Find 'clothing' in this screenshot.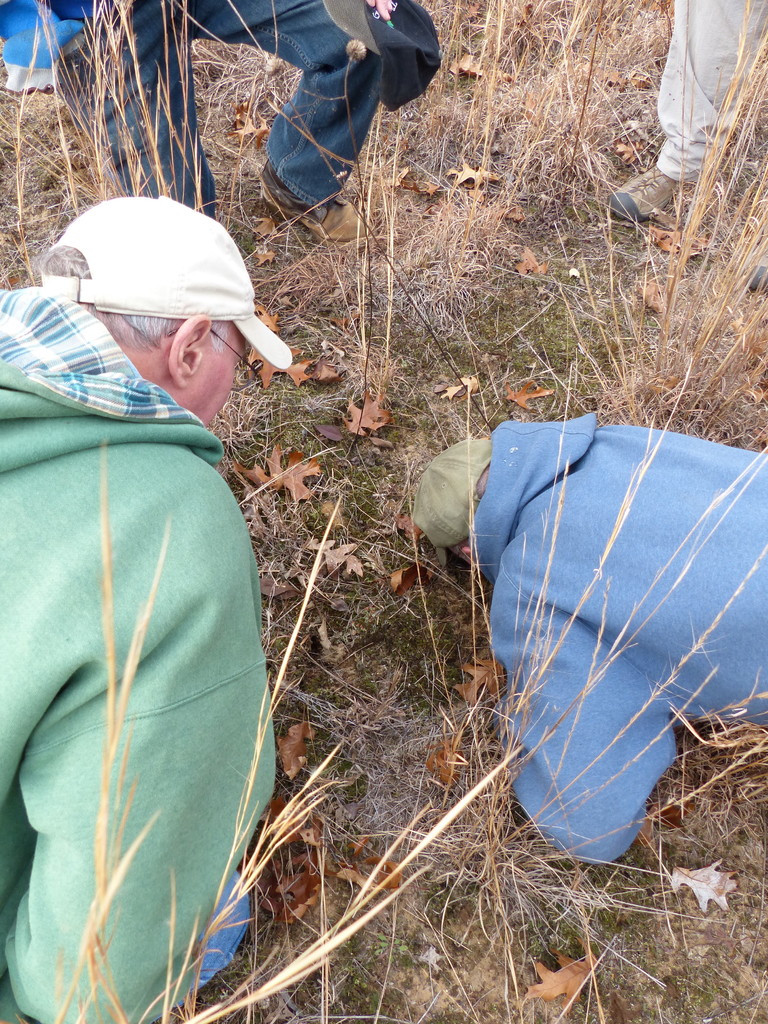
The bounding box for 'clothing' is <region>646, 0, 767, 180</region>.
